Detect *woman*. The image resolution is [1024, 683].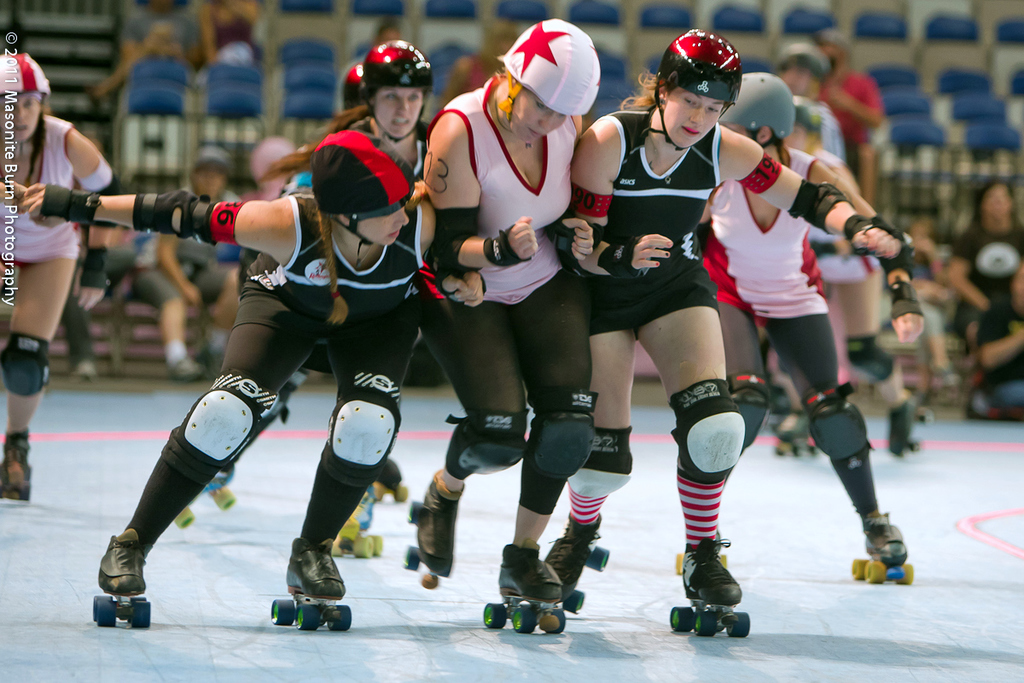
bbox(0, 123, 488, 627).
